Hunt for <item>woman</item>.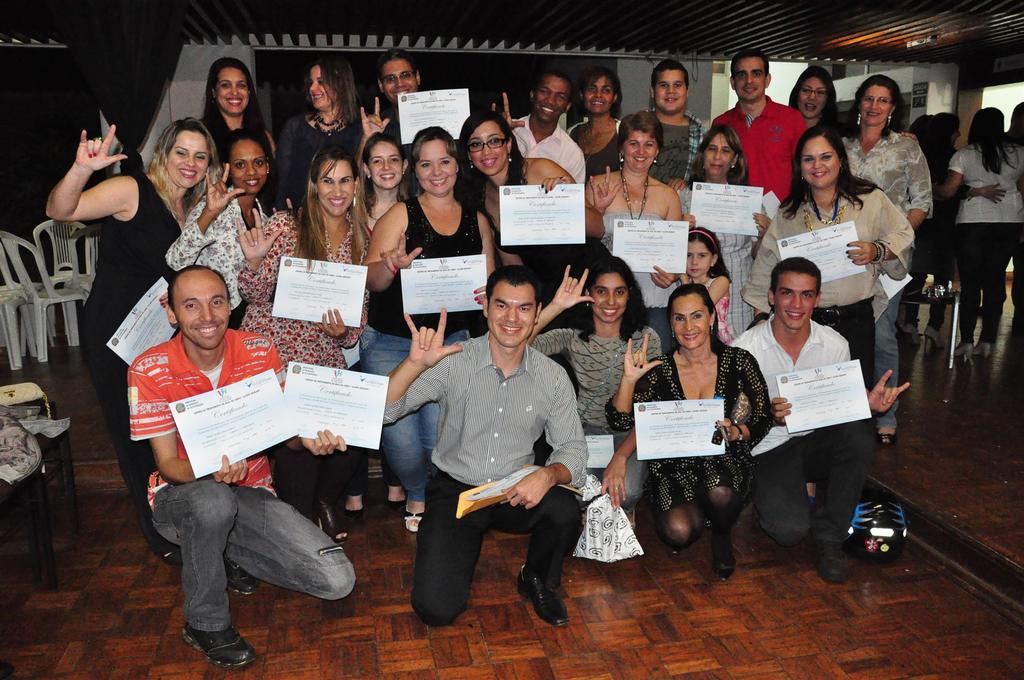
Hunted down at bbox(463, 112, 611, 277).
